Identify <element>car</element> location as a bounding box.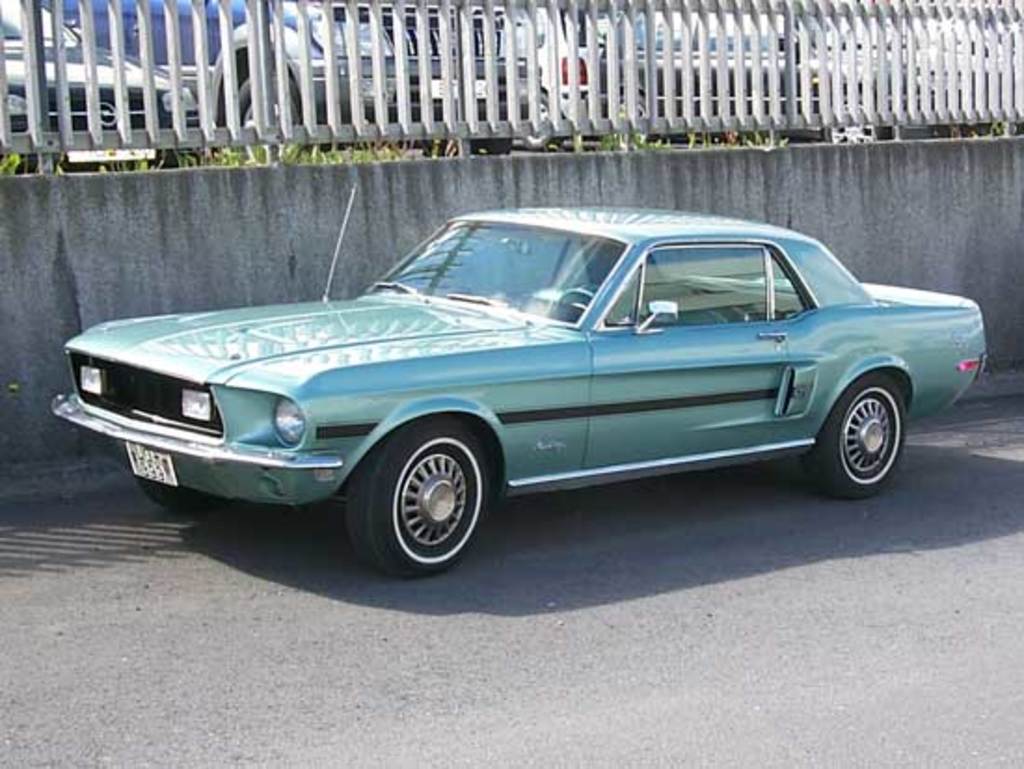
bbox(50, 181, 989, 581).
